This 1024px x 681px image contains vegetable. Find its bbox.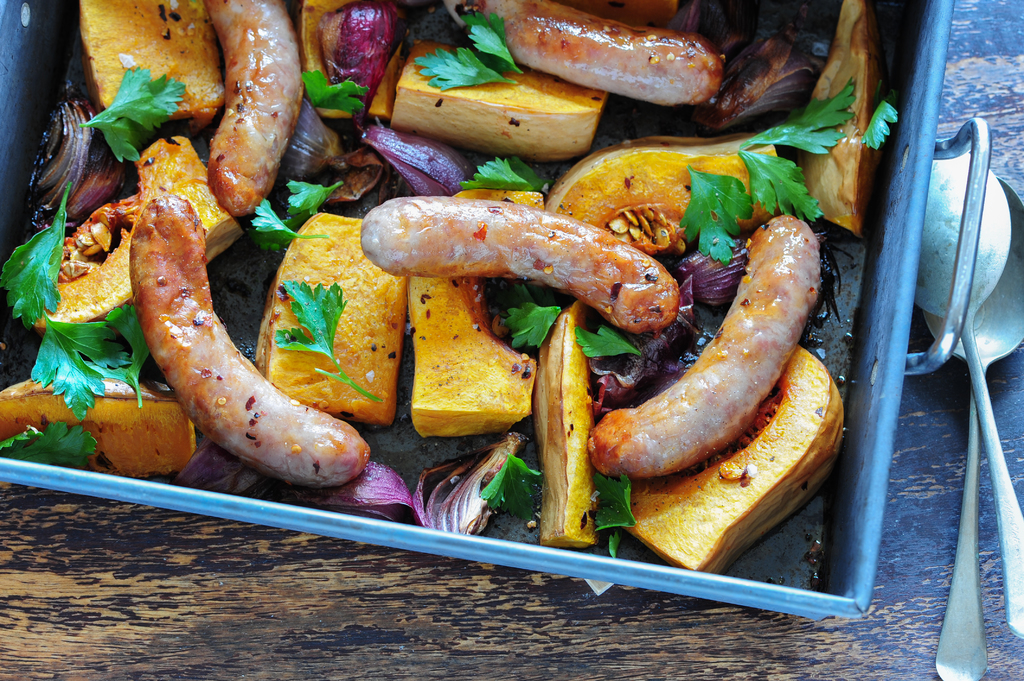
select_region(302, 65, 362, 108).
